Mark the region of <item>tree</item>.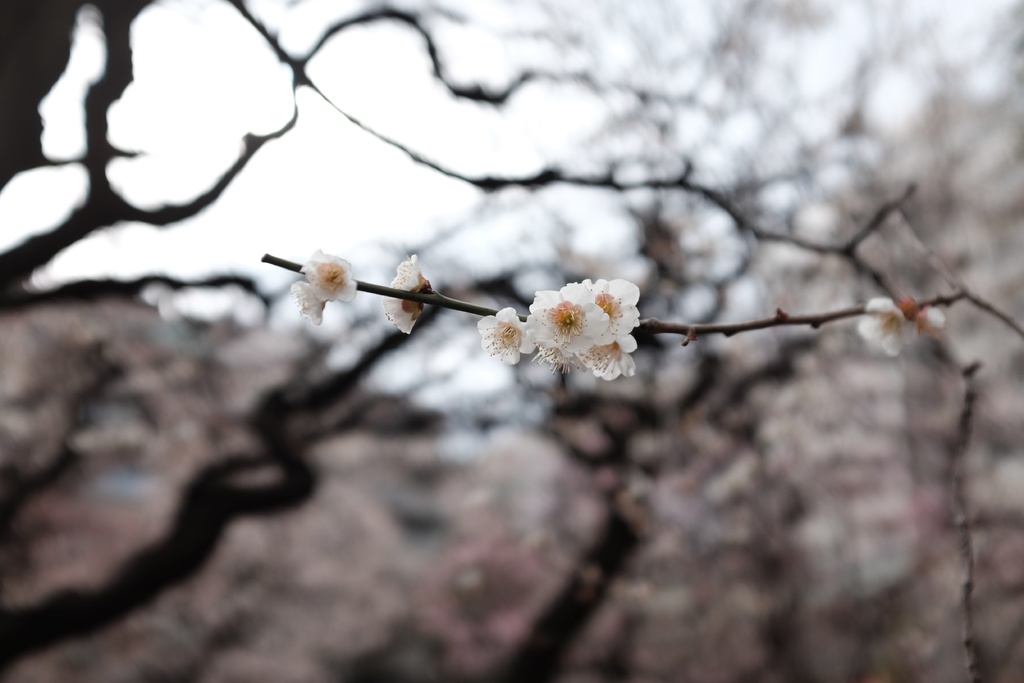
Region: pyautogui.locateOnScreen(0, 0, 1023, 682).
